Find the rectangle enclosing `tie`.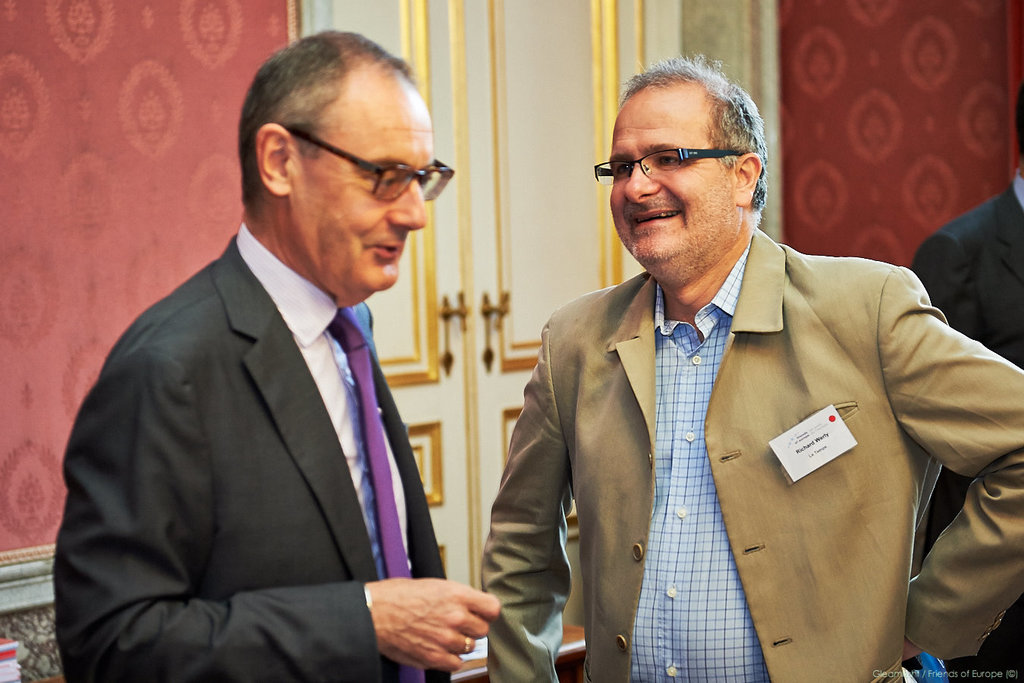
x1=329 y1=298 x2=416 y2=584.
